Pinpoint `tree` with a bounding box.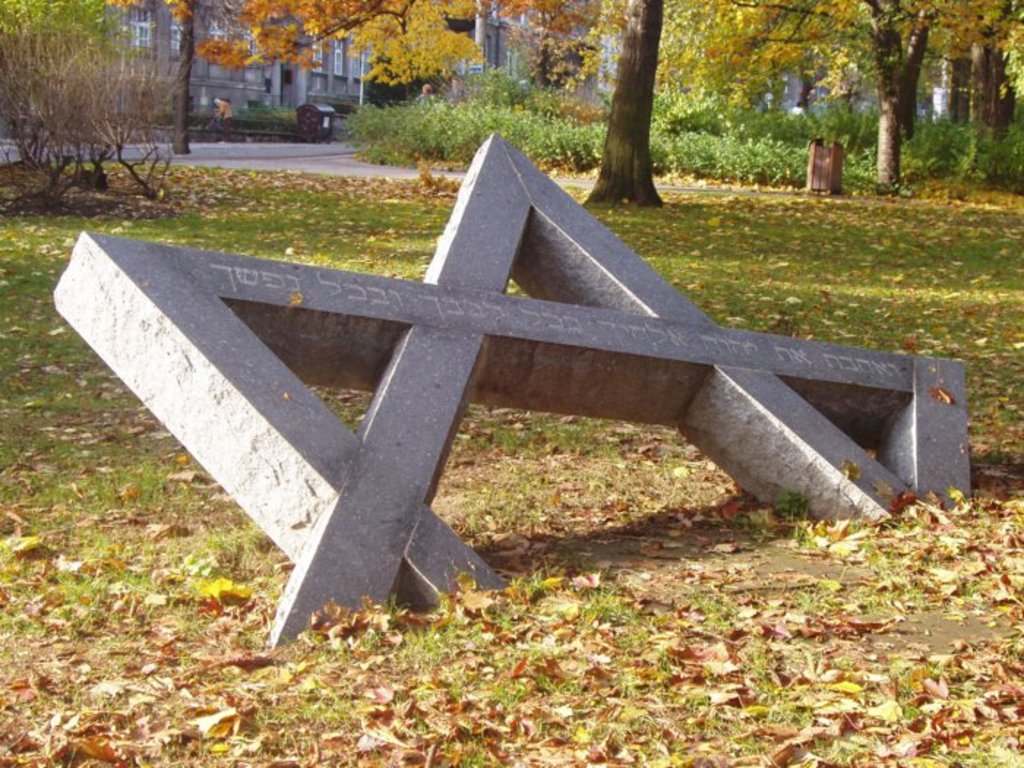
{"x1": 85, "y1": 0, "x2": 262, "y2": 158}.
